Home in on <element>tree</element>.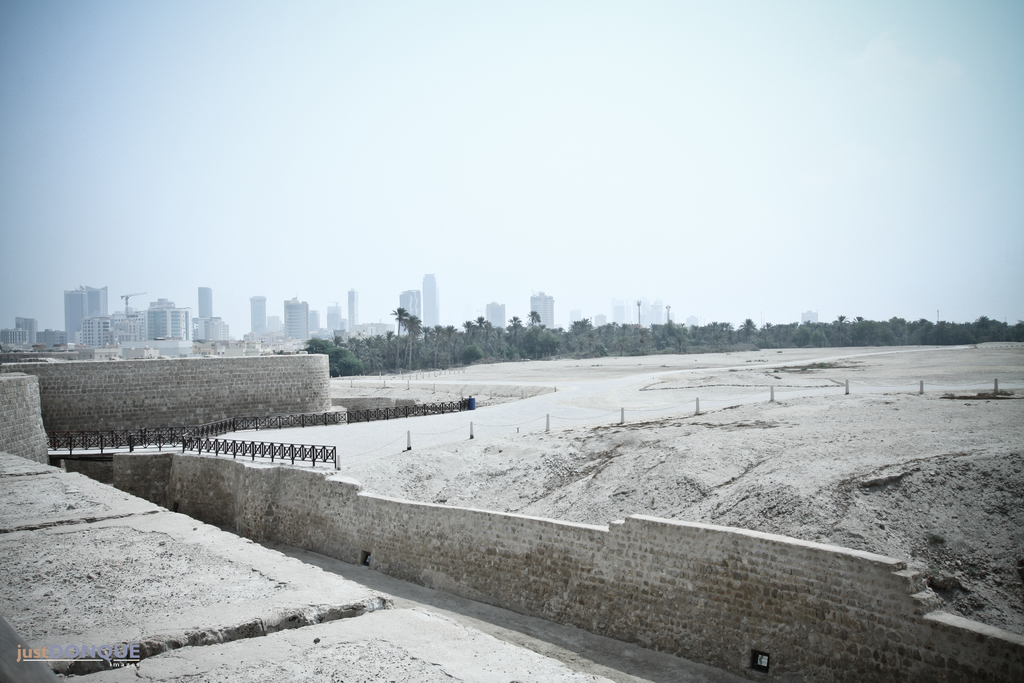
Homed in at (left=387, top=304, right=415, bottom=377).
